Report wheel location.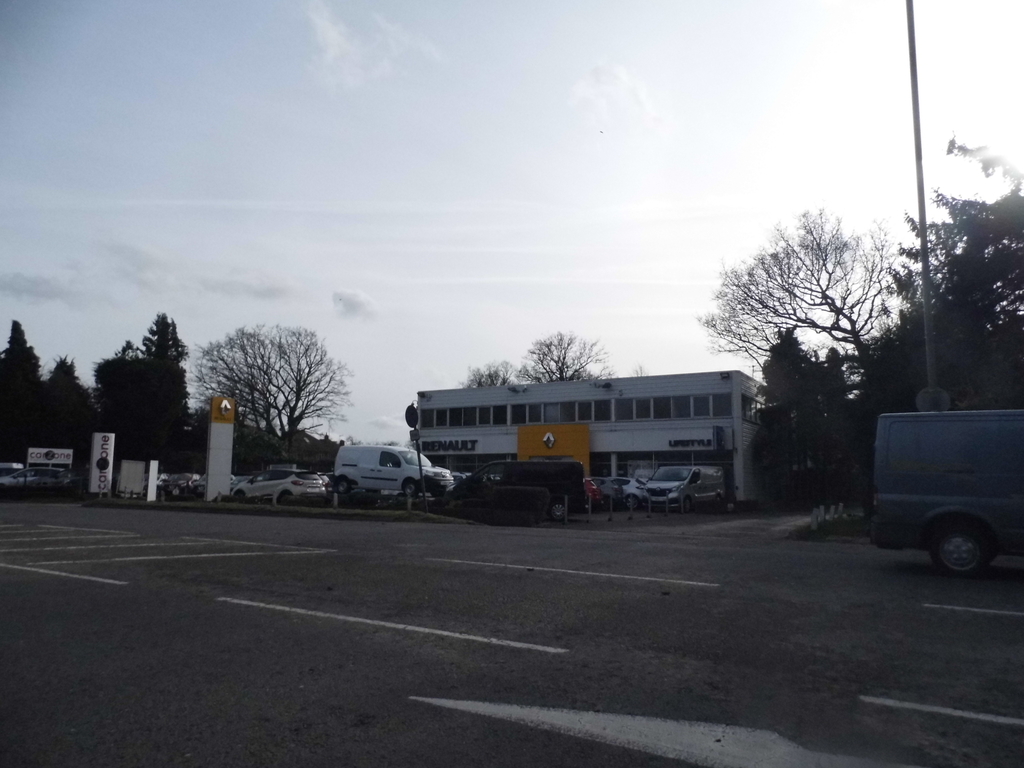
Report: 397:474:425:506.
